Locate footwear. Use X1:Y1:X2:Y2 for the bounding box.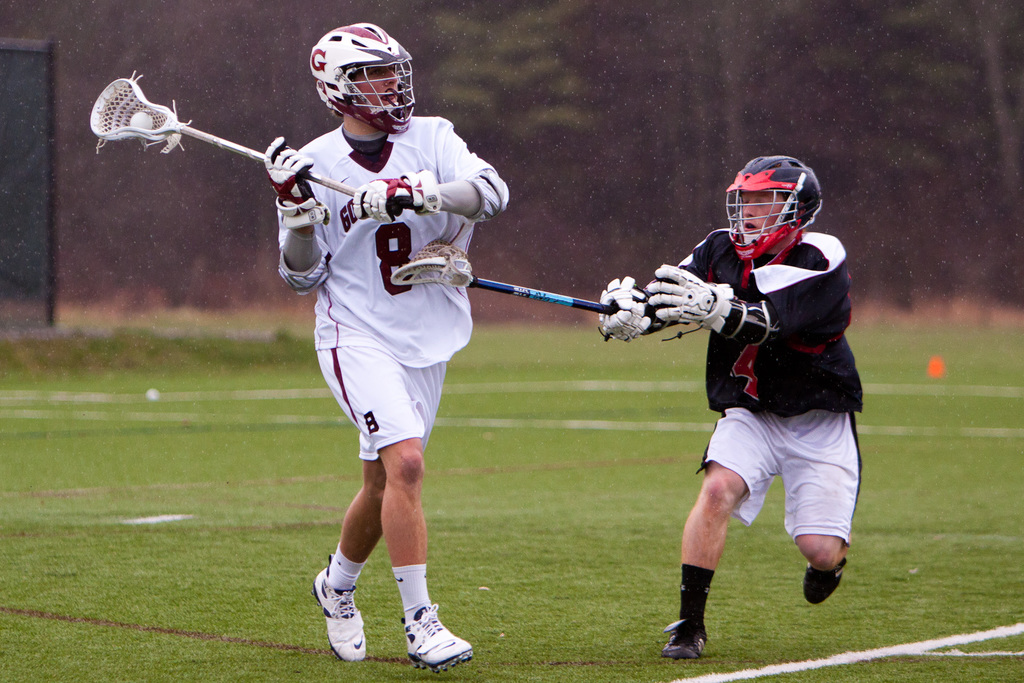
313:576:372:666.
